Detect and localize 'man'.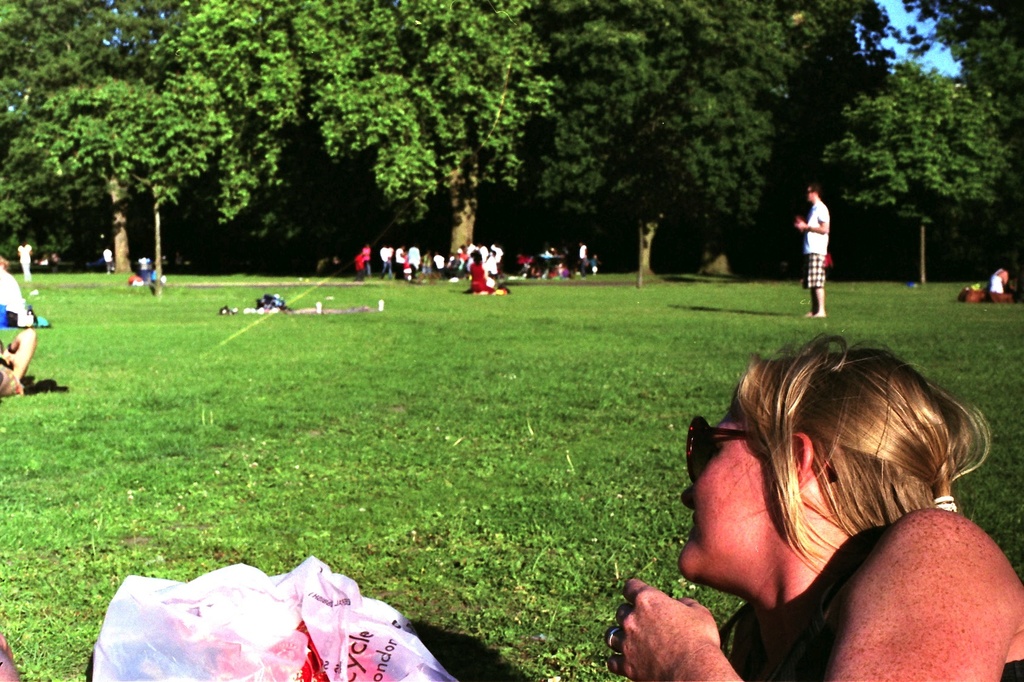
Localized at [789,172,836,319].
